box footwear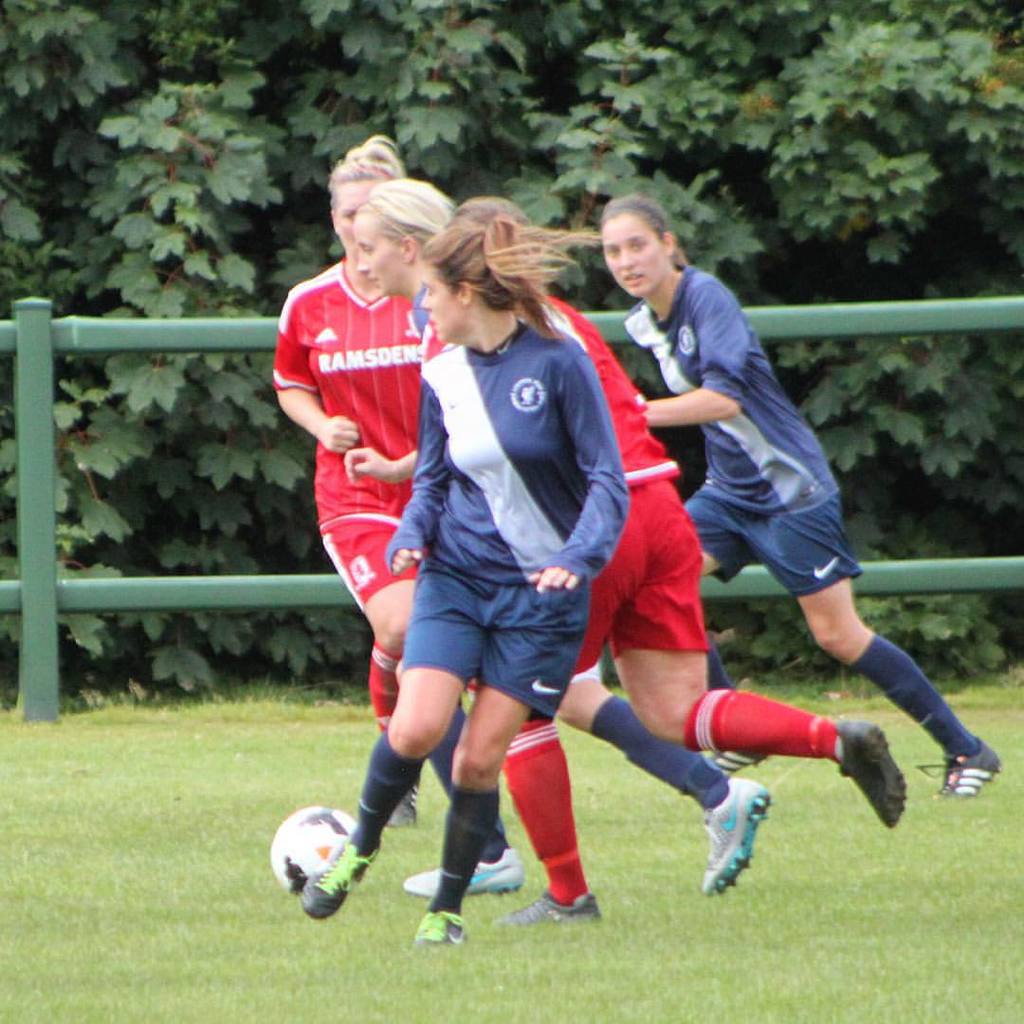
{"x1": 695, "y1": 777, "x2": 772, "y2": 897}
